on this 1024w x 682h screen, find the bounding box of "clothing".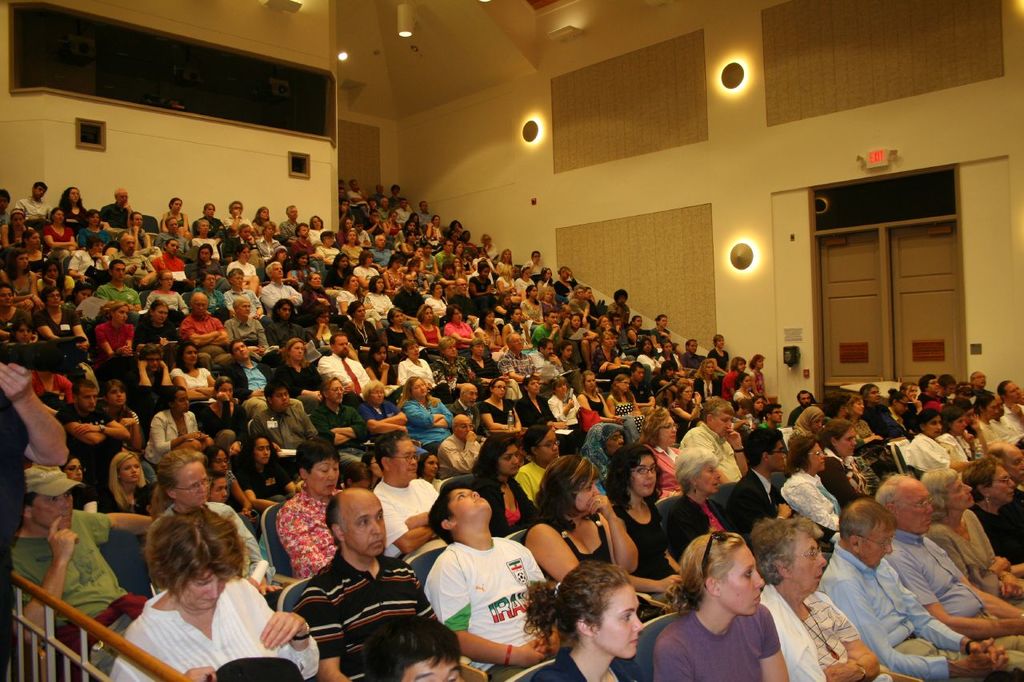
Bounding box: Rect(18, 194, 52, 224).
